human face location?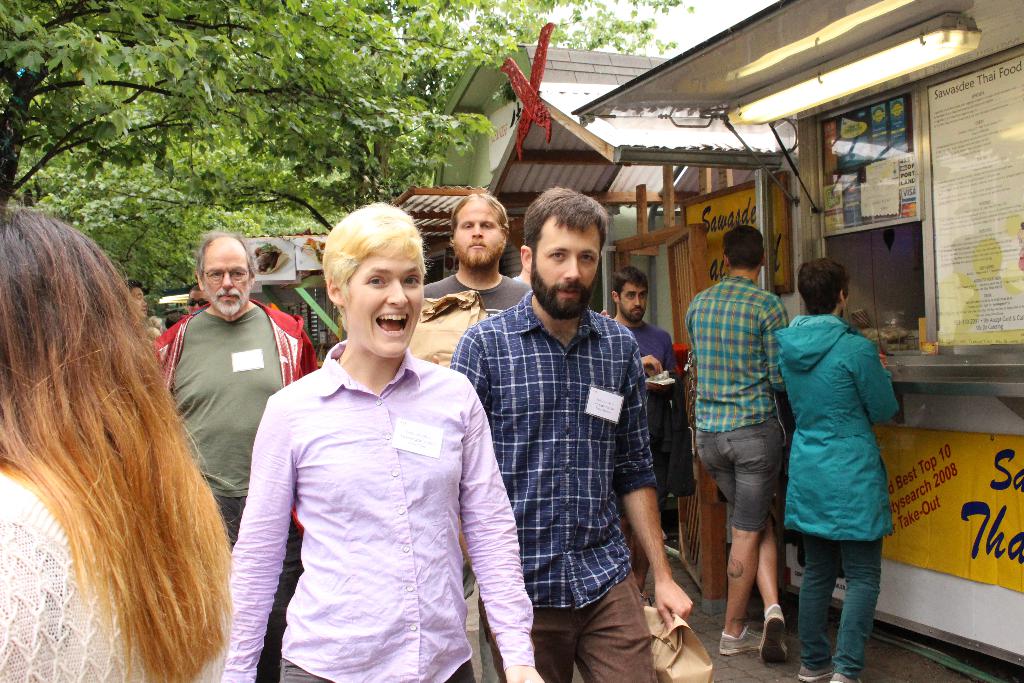
Rect(620, 283, 648, 319)
